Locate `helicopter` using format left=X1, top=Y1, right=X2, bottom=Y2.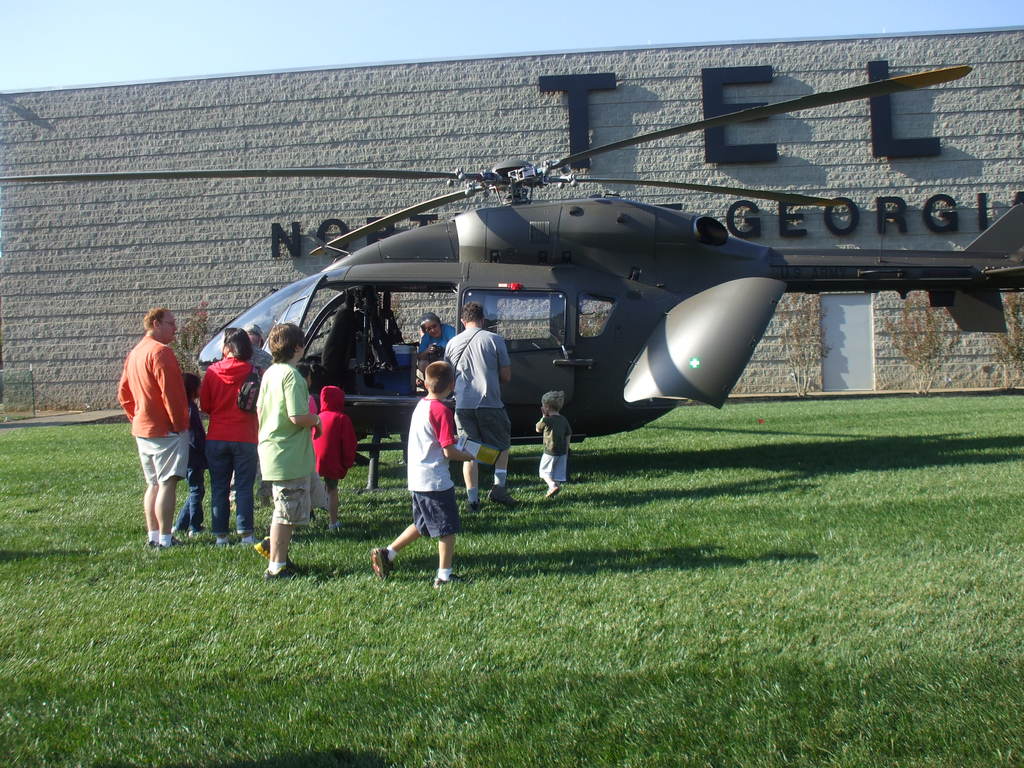
left=154, top=108, right=1023, bottom=474.
